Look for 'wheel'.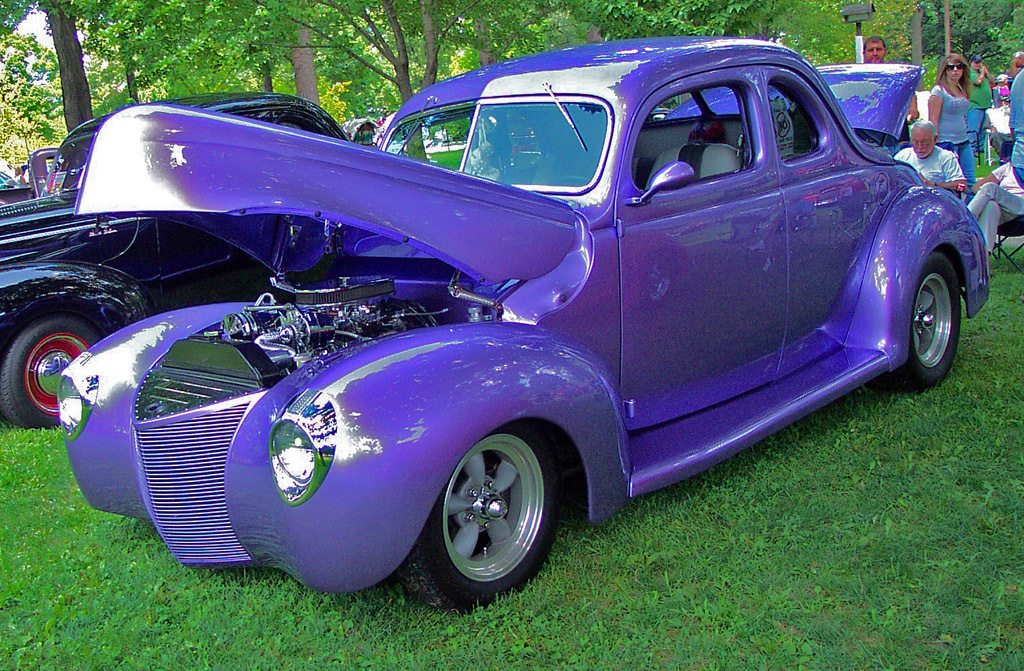
Found: (left=867, top=254, right=961, bottom=393).
